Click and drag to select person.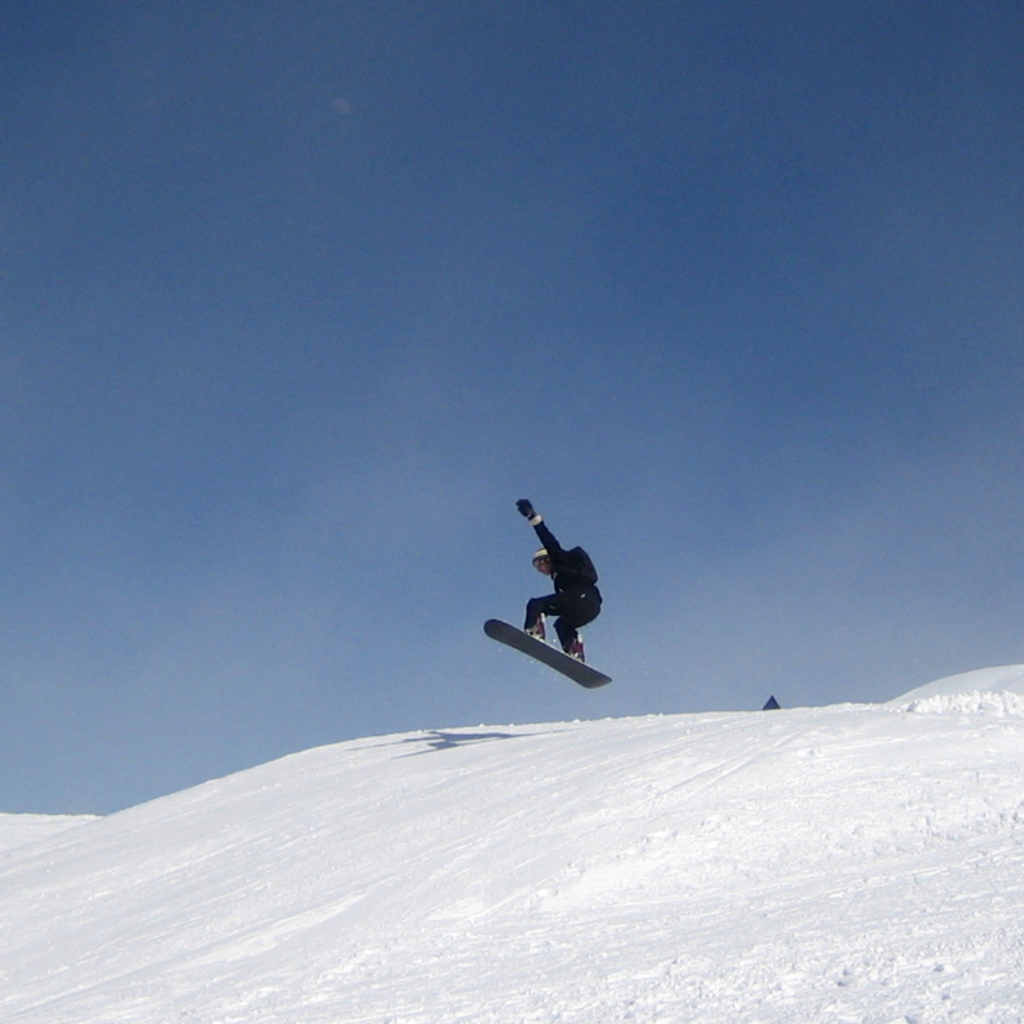
Selection: [left=486, top=502, right=638, bottom=712].
